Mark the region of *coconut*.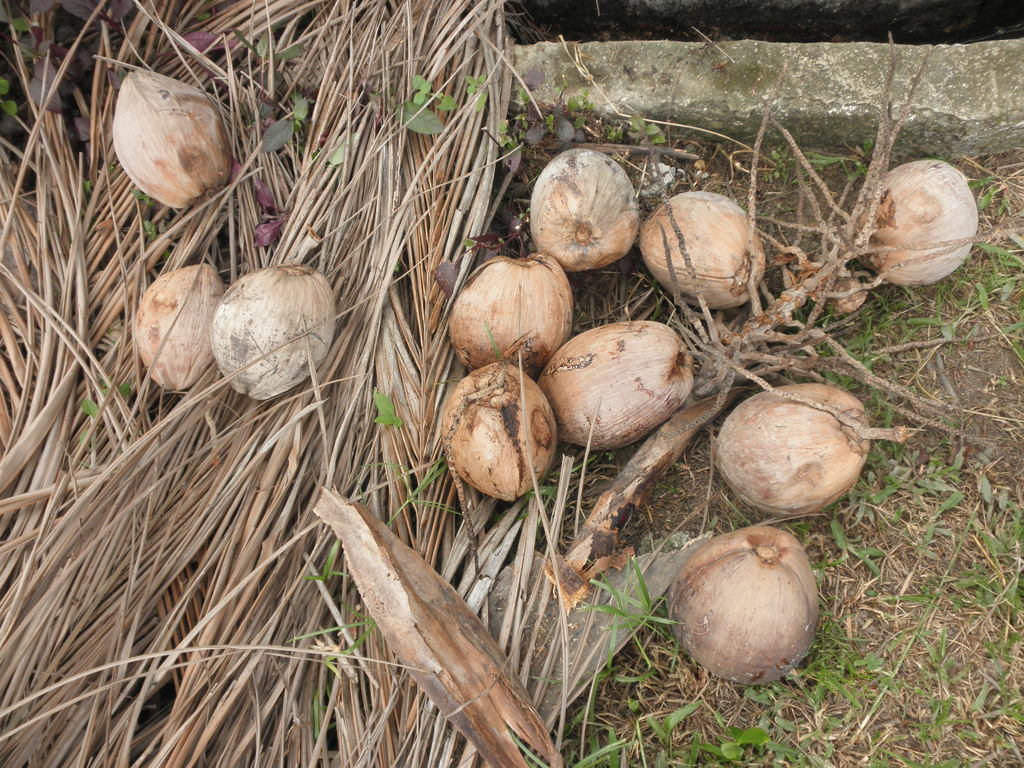
Region: [134,261,223,396].
